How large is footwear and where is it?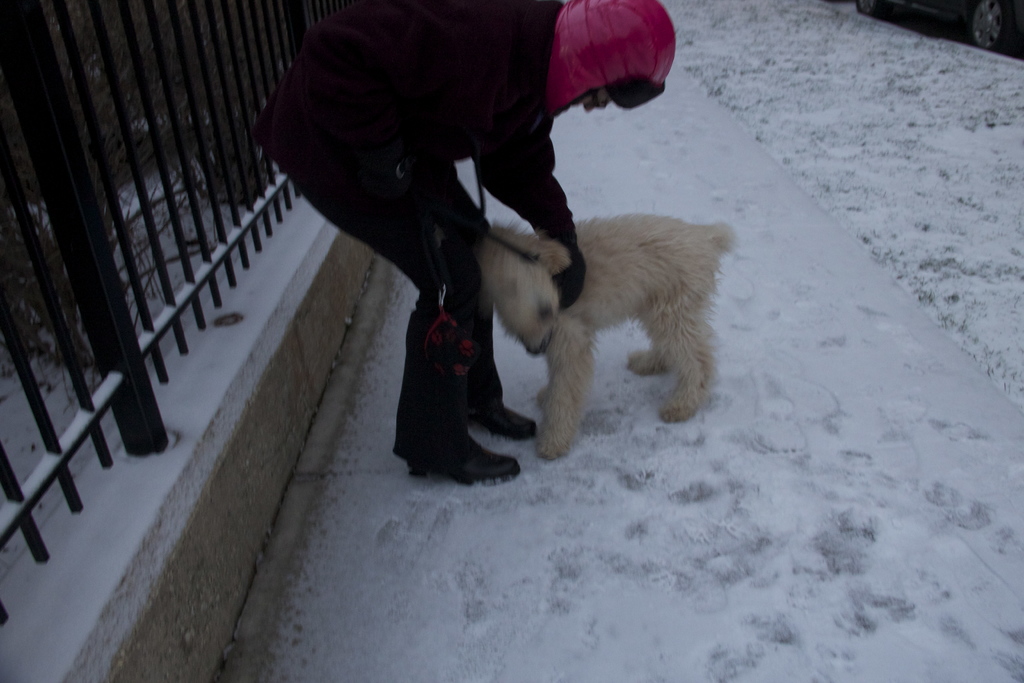
Bounding box: region(467, 403, 542, 437).
